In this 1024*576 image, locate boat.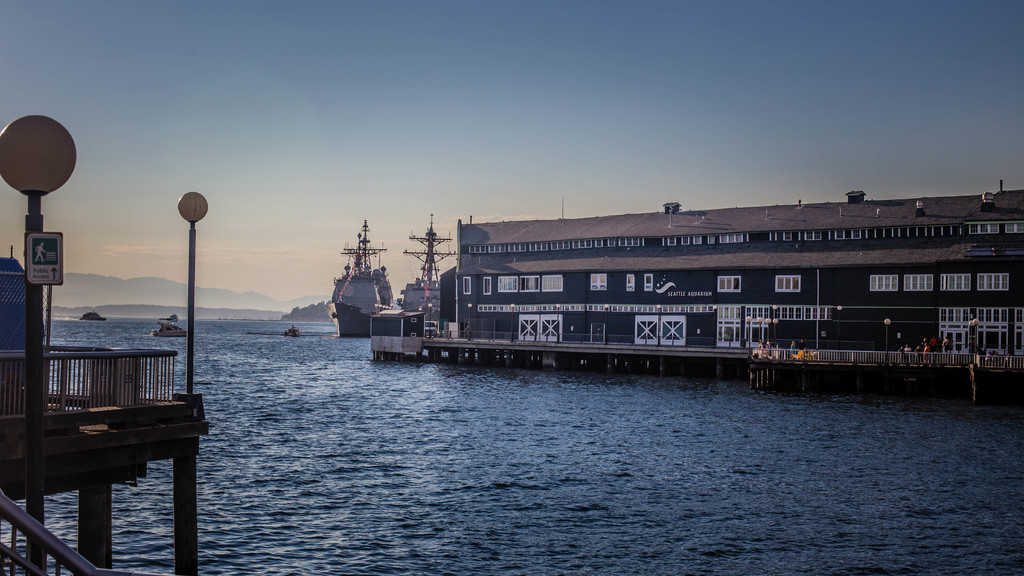
Bounding box: <region>309, 161, 1023, 368</region>.
